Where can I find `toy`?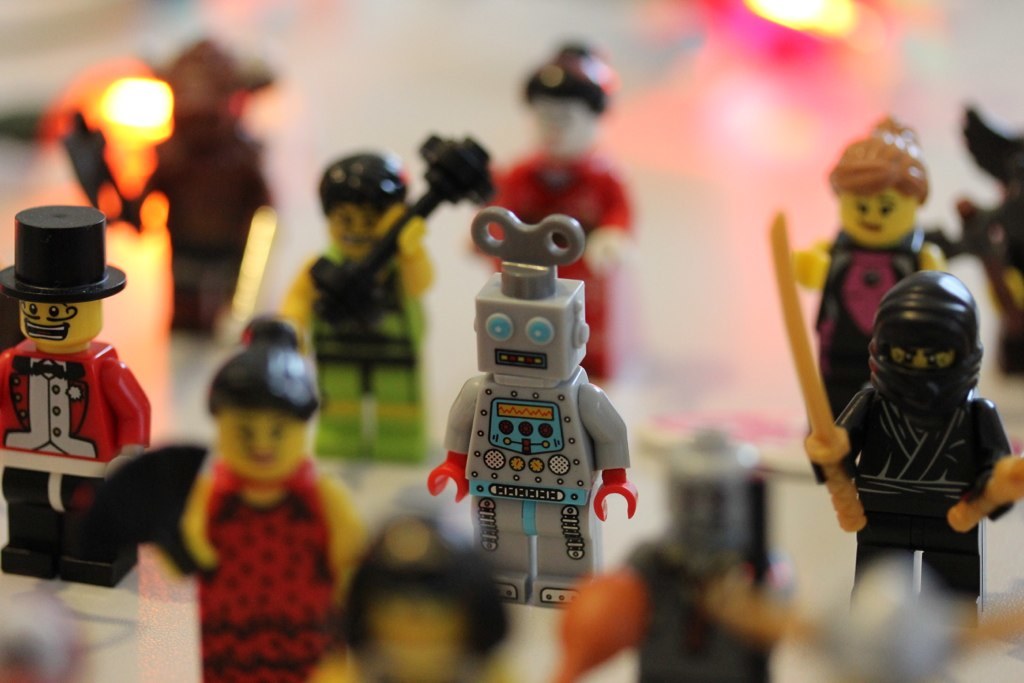
You can find it at (left=777, top=195, right=1023, bottom=642).
